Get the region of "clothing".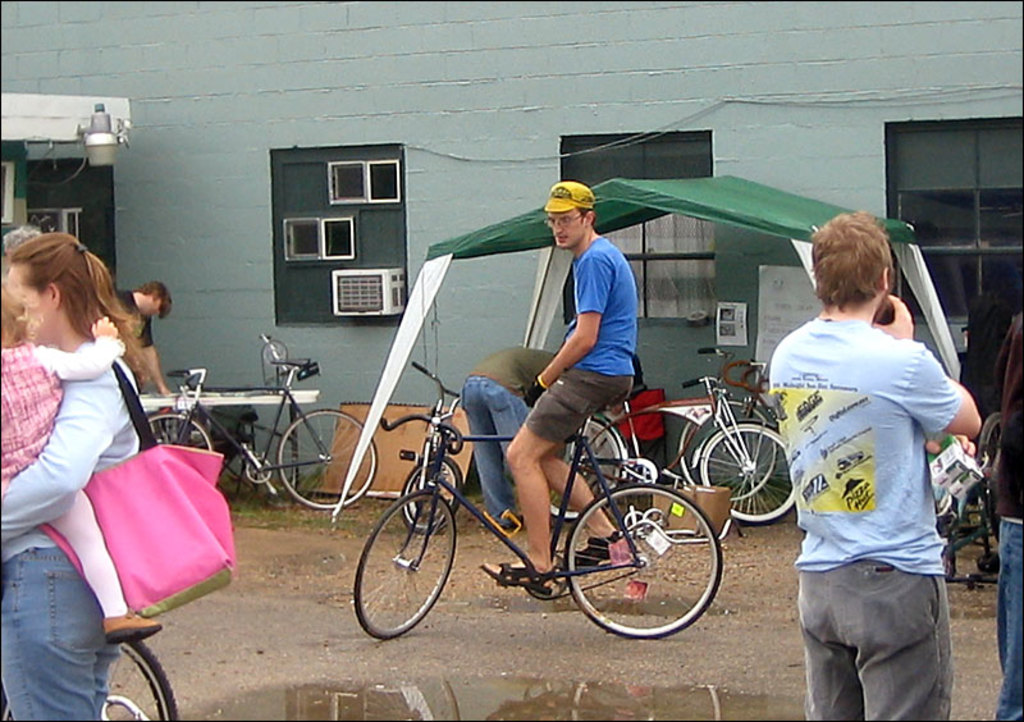
456/344/561/526.
